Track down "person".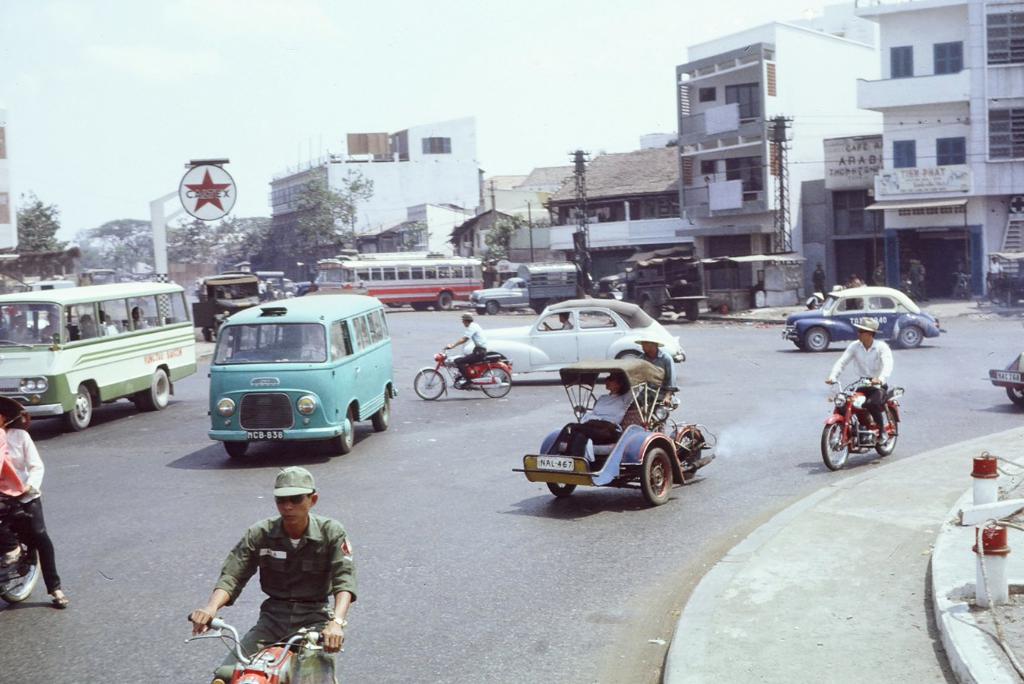
Tracked to box=[442, 315, 490, 388].
